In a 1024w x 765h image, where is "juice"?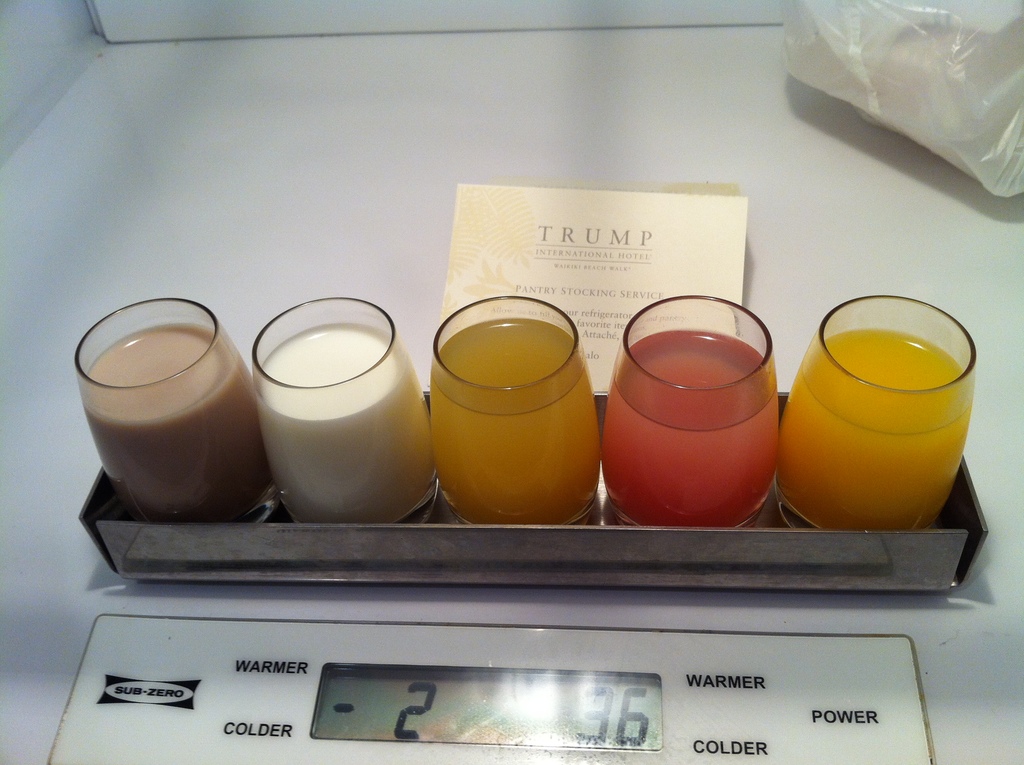
{"left": 428, "top": 321, "right": 599, "bottom": 527}.
